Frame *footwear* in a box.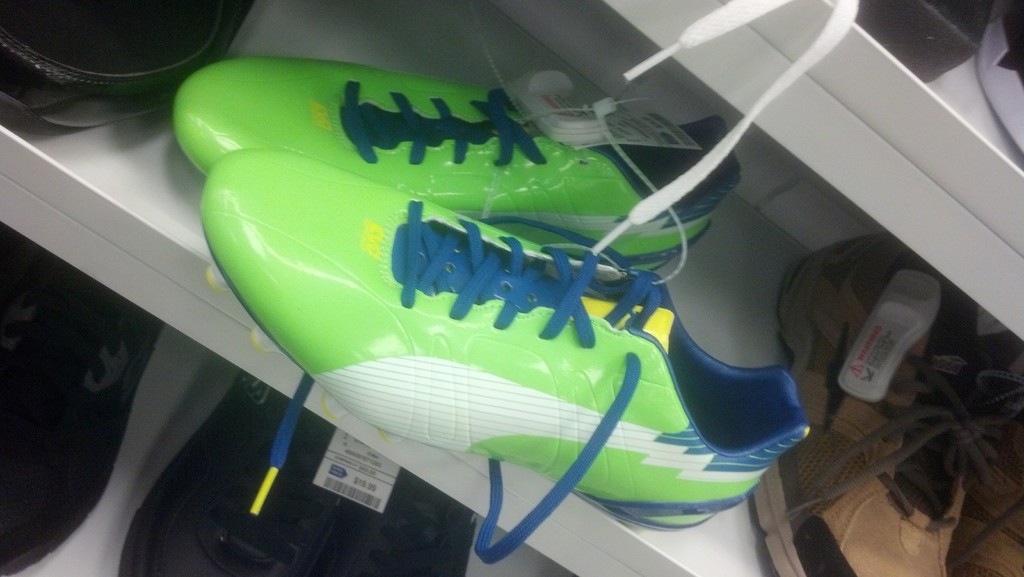
(120, 370, 483, 576).
